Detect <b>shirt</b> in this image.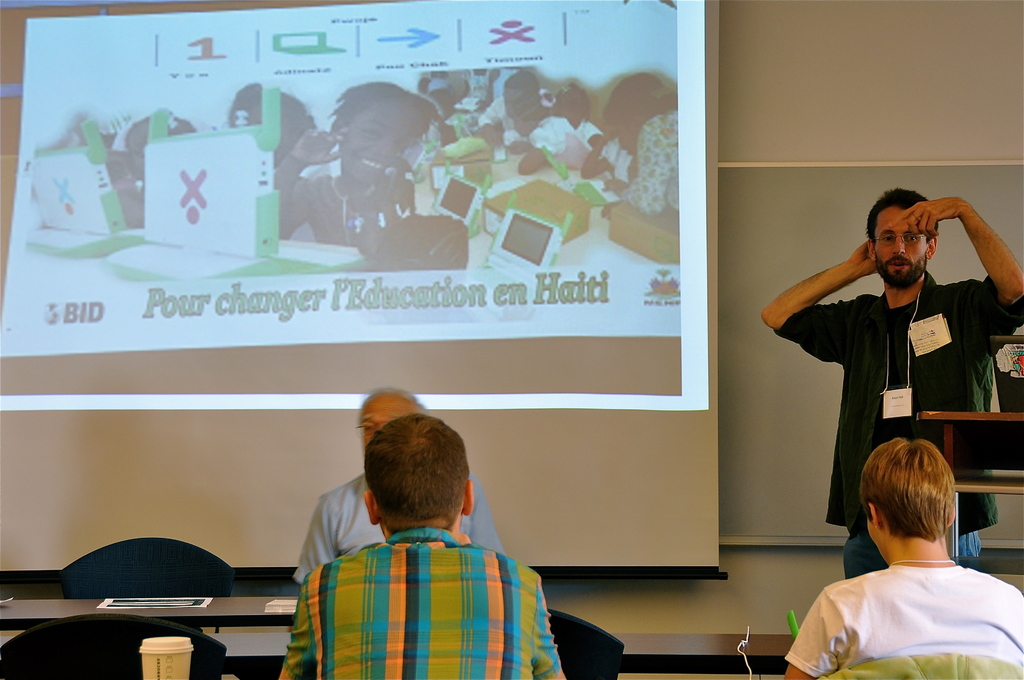
Detection: <bbox>291, 470, 508, 588</bbox>.
